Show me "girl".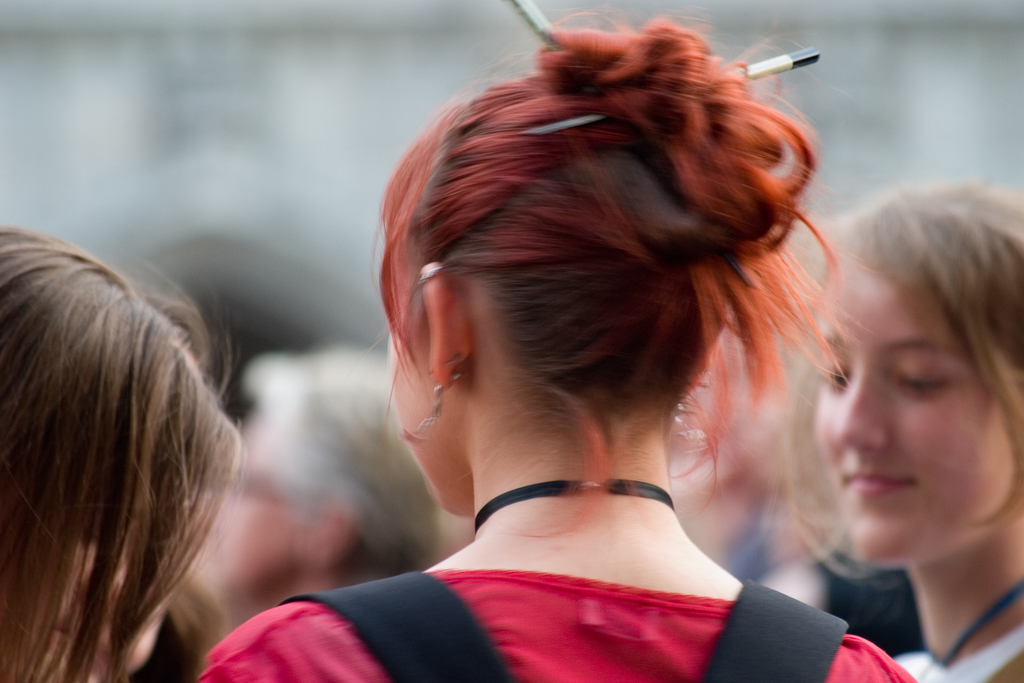
"girl" is here: 794:175:1023:682.
